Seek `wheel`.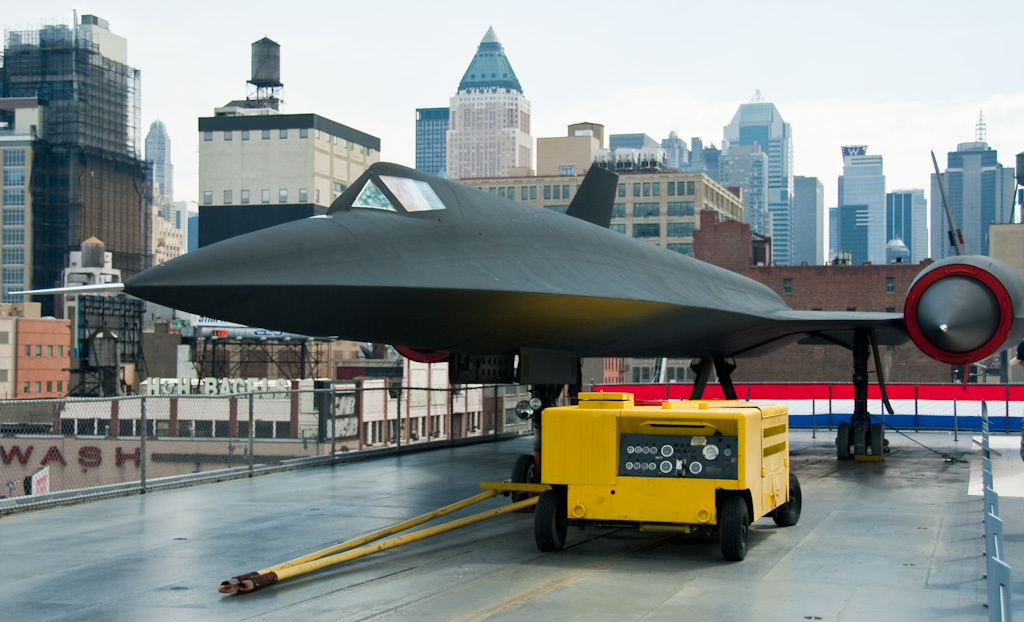
(720, 494, 752, 561).
